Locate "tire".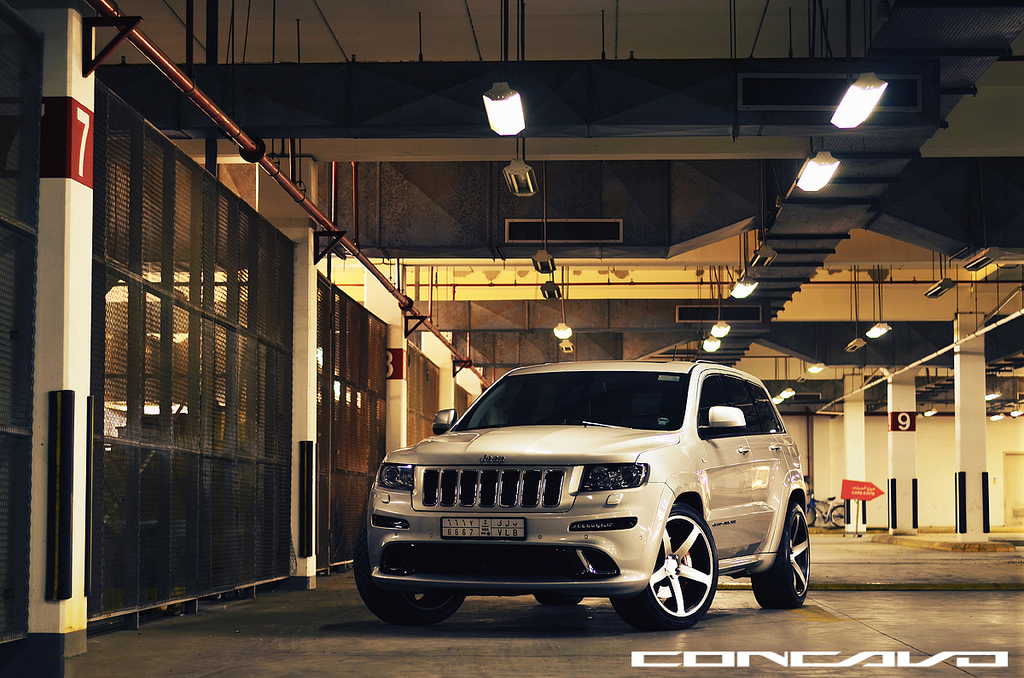
Bounding box: left=832, top=508, right=844, bottom=530.
